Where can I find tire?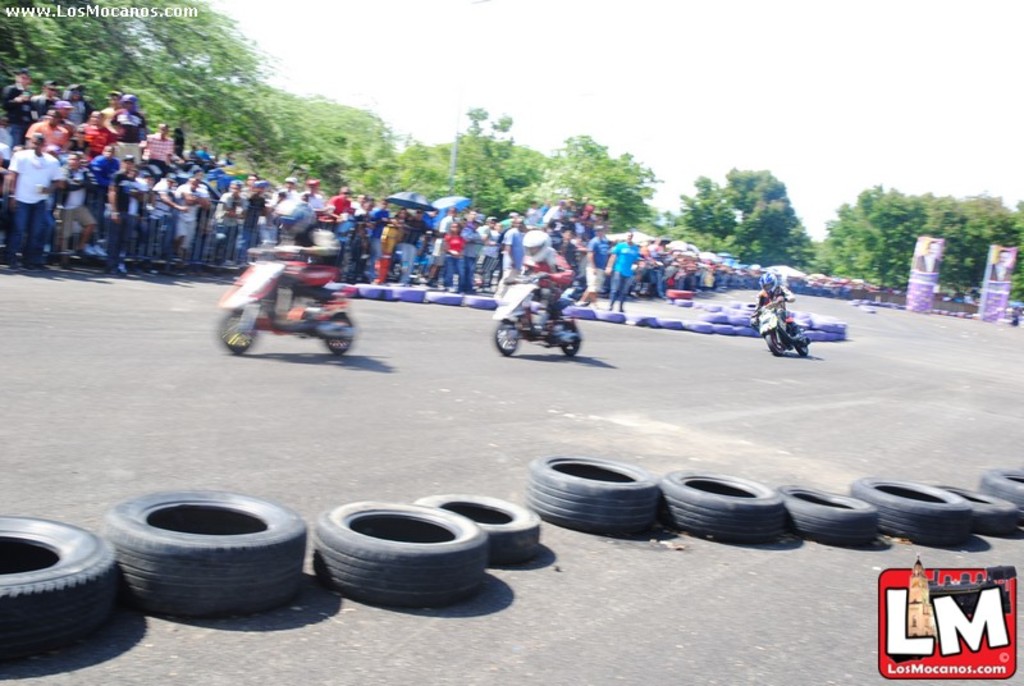
You can find it at box(561, 320, 588, 362).
